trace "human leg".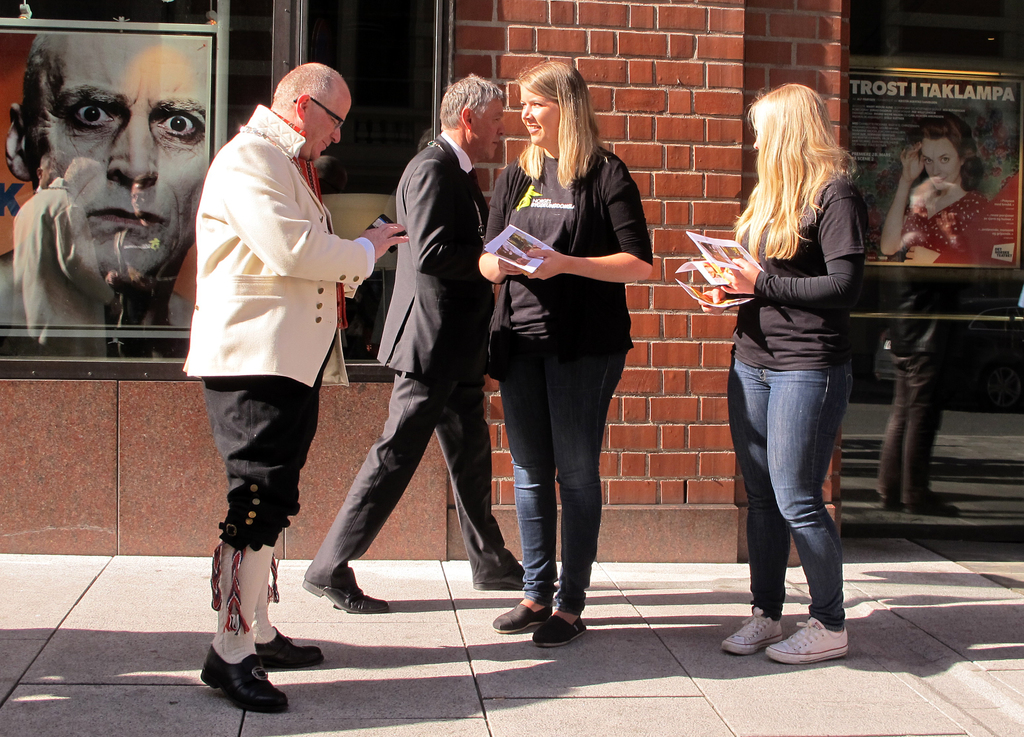
Traced to <box>880,353,960,519</box>.
